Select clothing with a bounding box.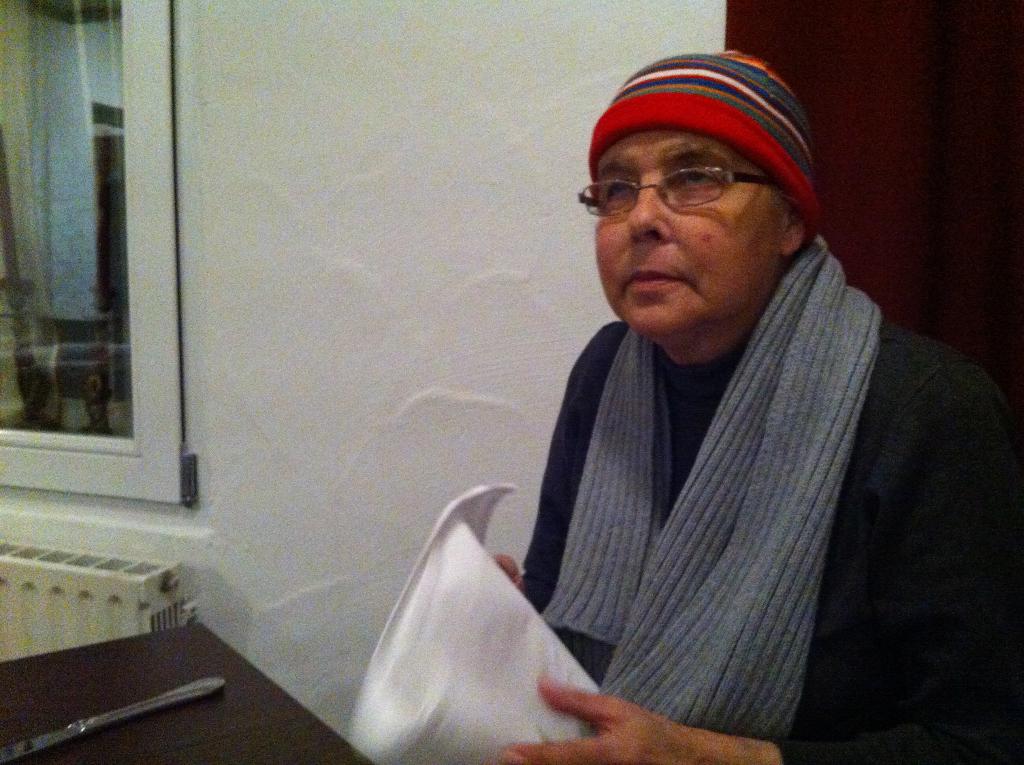
<box>464,235,998,742</box>.
